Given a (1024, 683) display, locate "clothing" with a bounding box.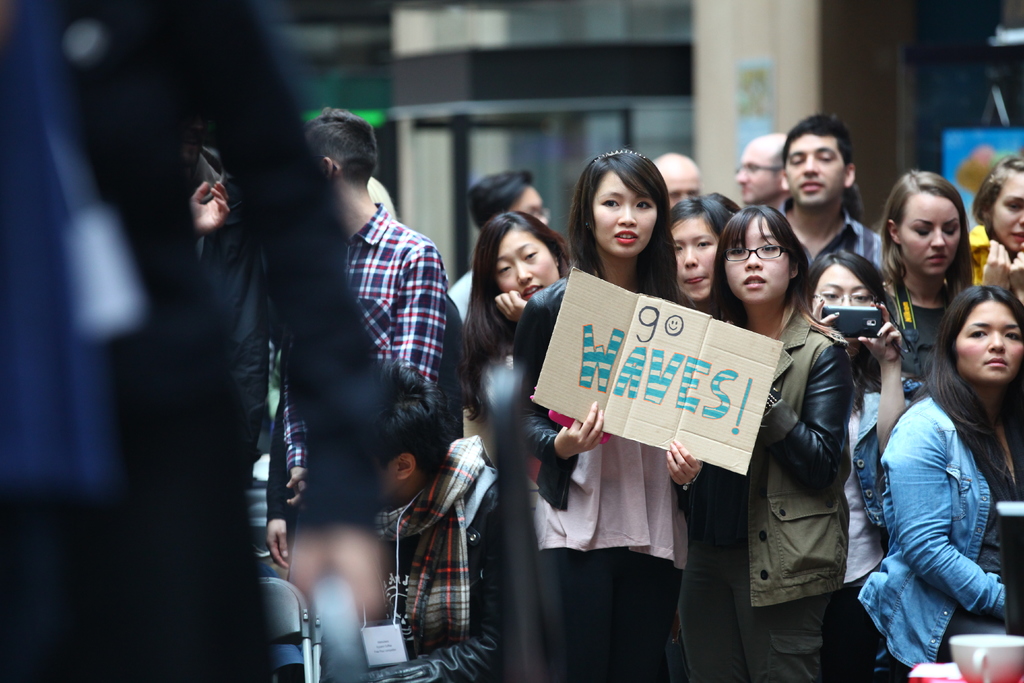
Located: left=264, top=283, right=467, bottom=527.
